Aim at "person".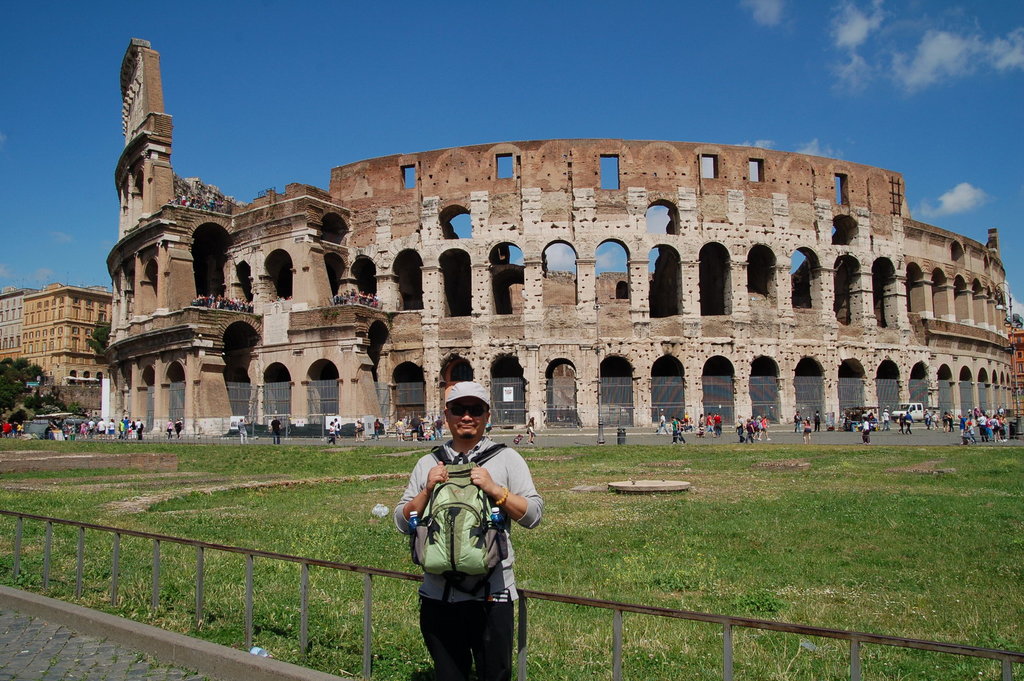
Aimed at Rect(881, 408, 890, 427).
